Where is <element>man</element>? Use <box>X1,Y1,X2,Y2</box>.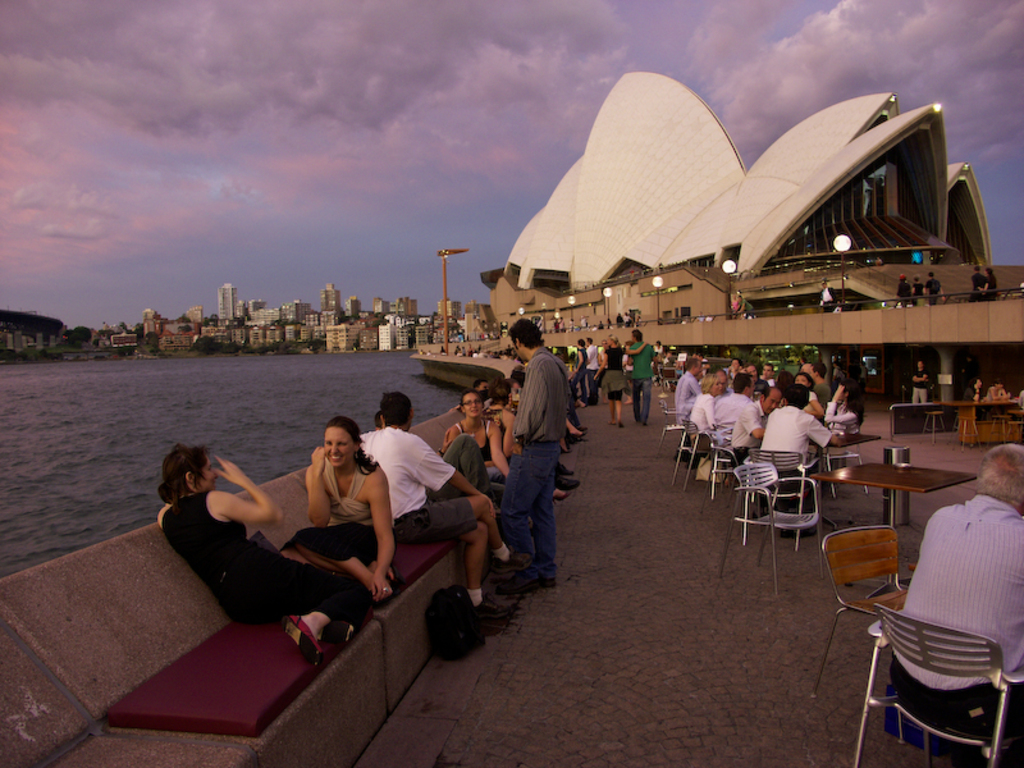
<box>762,384,844,515</box>.
